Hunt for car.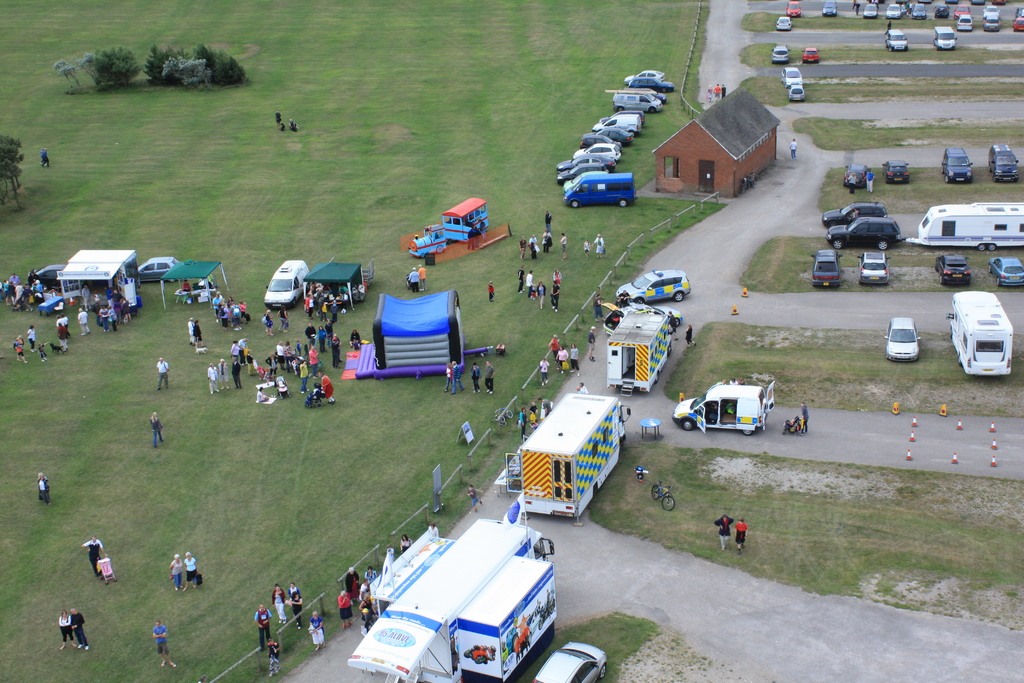
Hunted down at locate(559, 165, 618, 183).
